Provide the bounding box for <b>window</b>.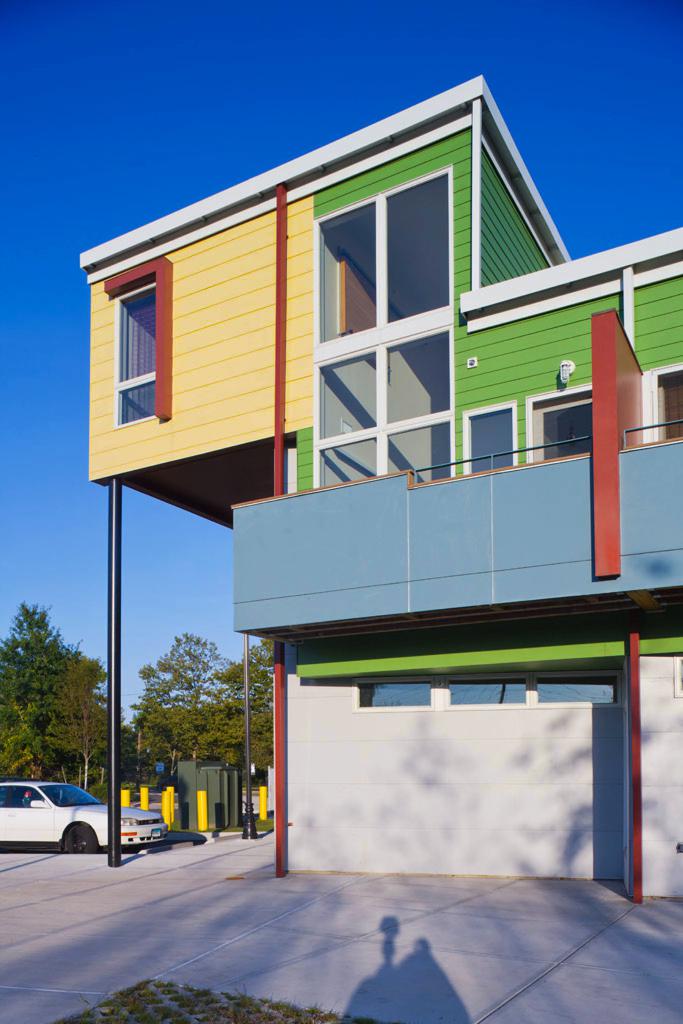
[319, 323, 455, 476].
